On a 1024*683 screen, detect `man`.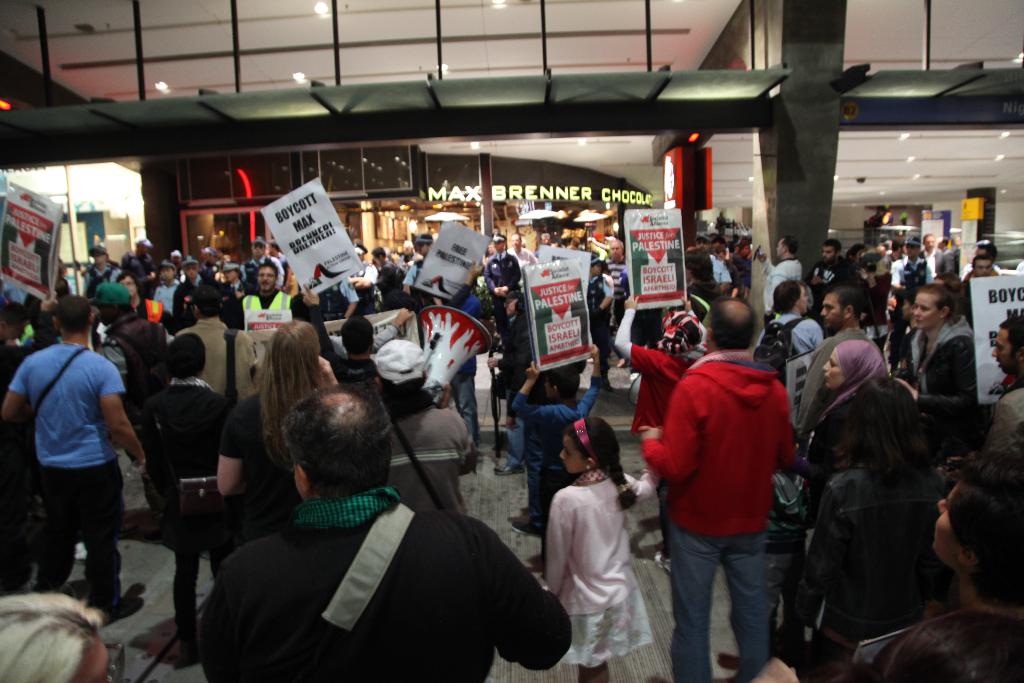
locate(66, 240, 121, 294).
